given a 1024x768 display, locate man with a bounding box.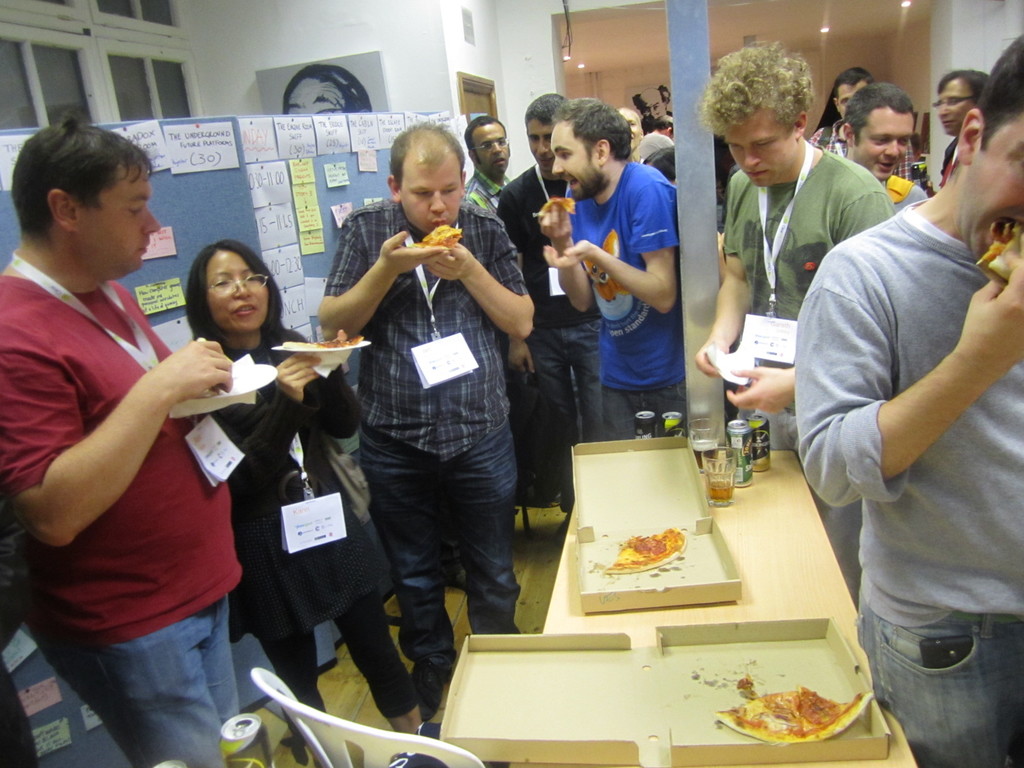
Located: pyautogui.locateOnScreen(538, 91, 681, 443).
